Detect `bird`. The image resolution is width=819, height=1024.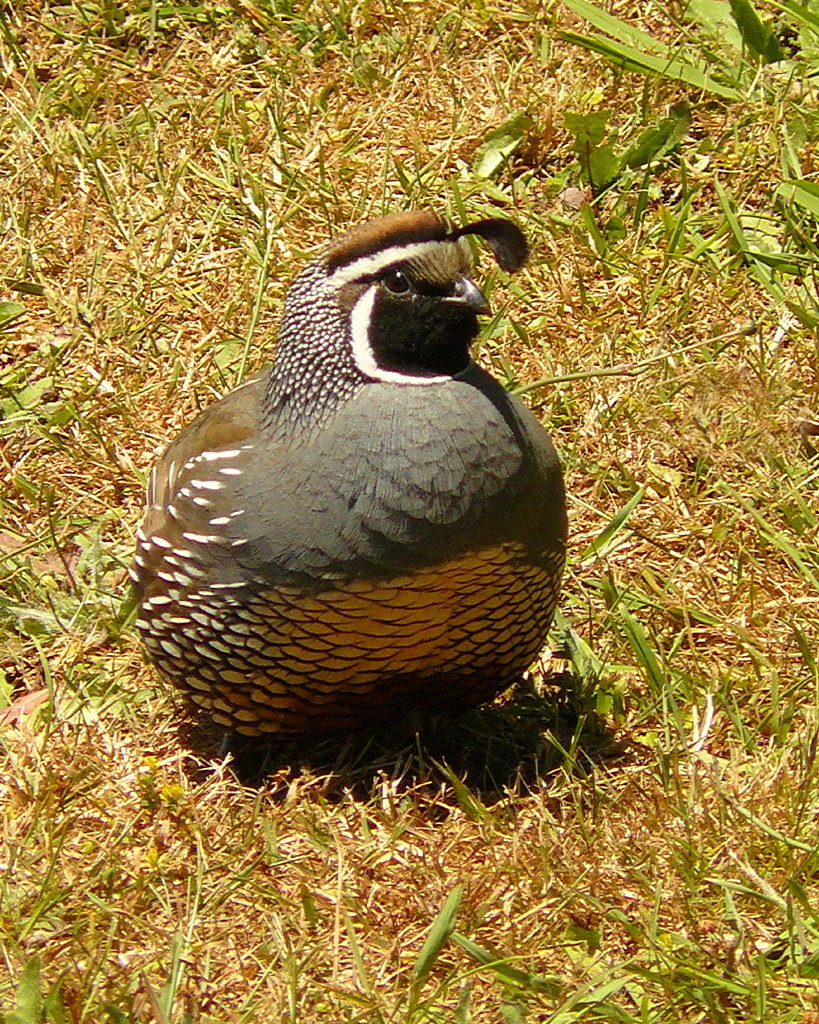
Rect(110, 217, 560, 777).
